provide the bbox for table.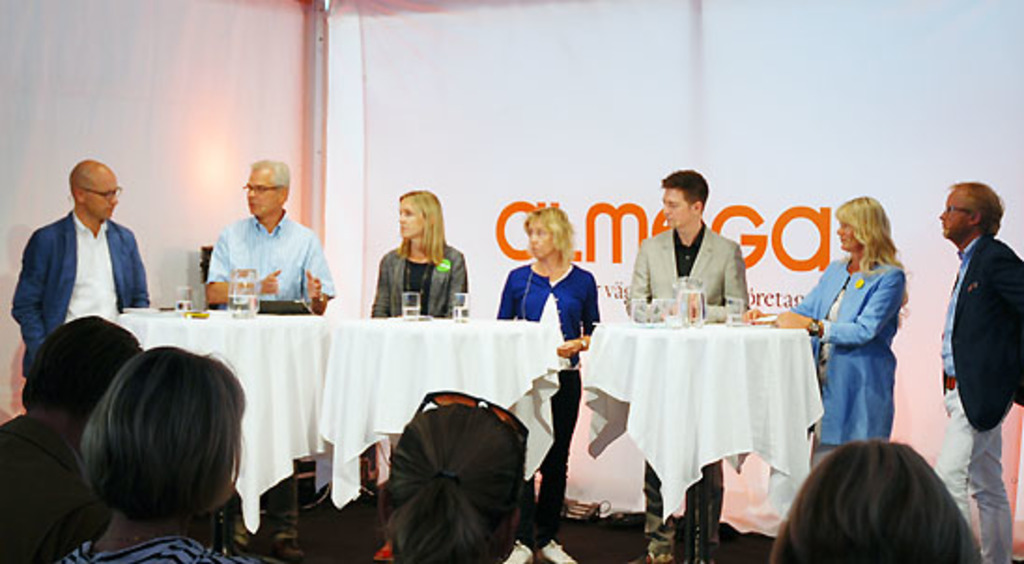
x1=110, y1=308, x2=559, y2=540.
